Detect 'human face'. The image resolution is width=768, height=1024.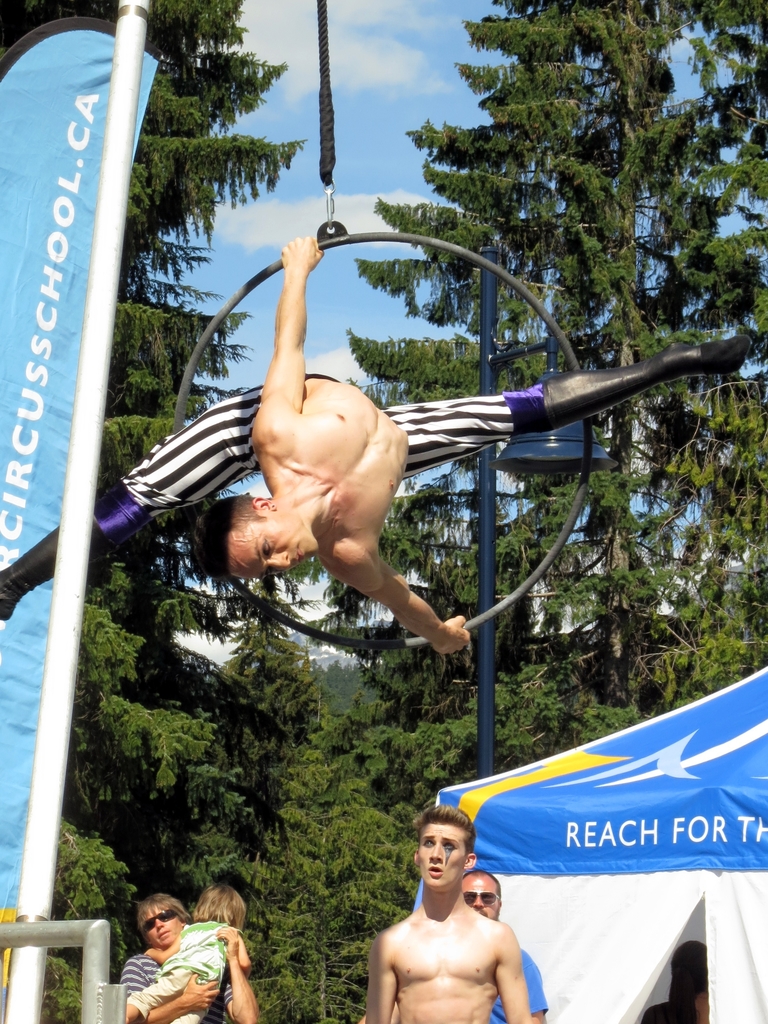
detection(149, 903, 184, 948).
